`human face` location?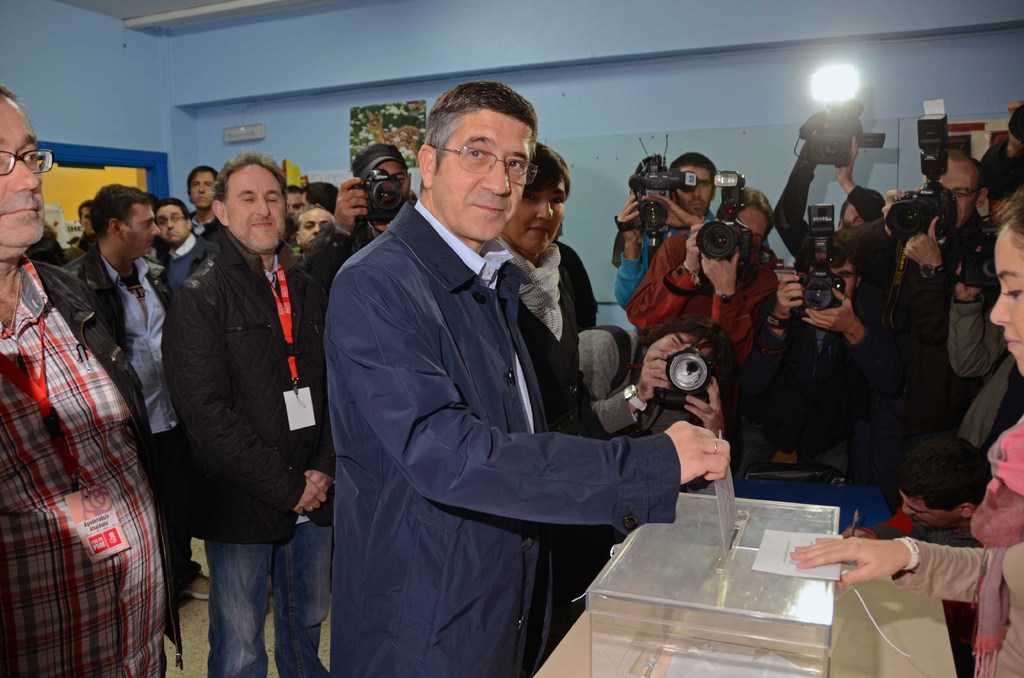
285:193:304:213
